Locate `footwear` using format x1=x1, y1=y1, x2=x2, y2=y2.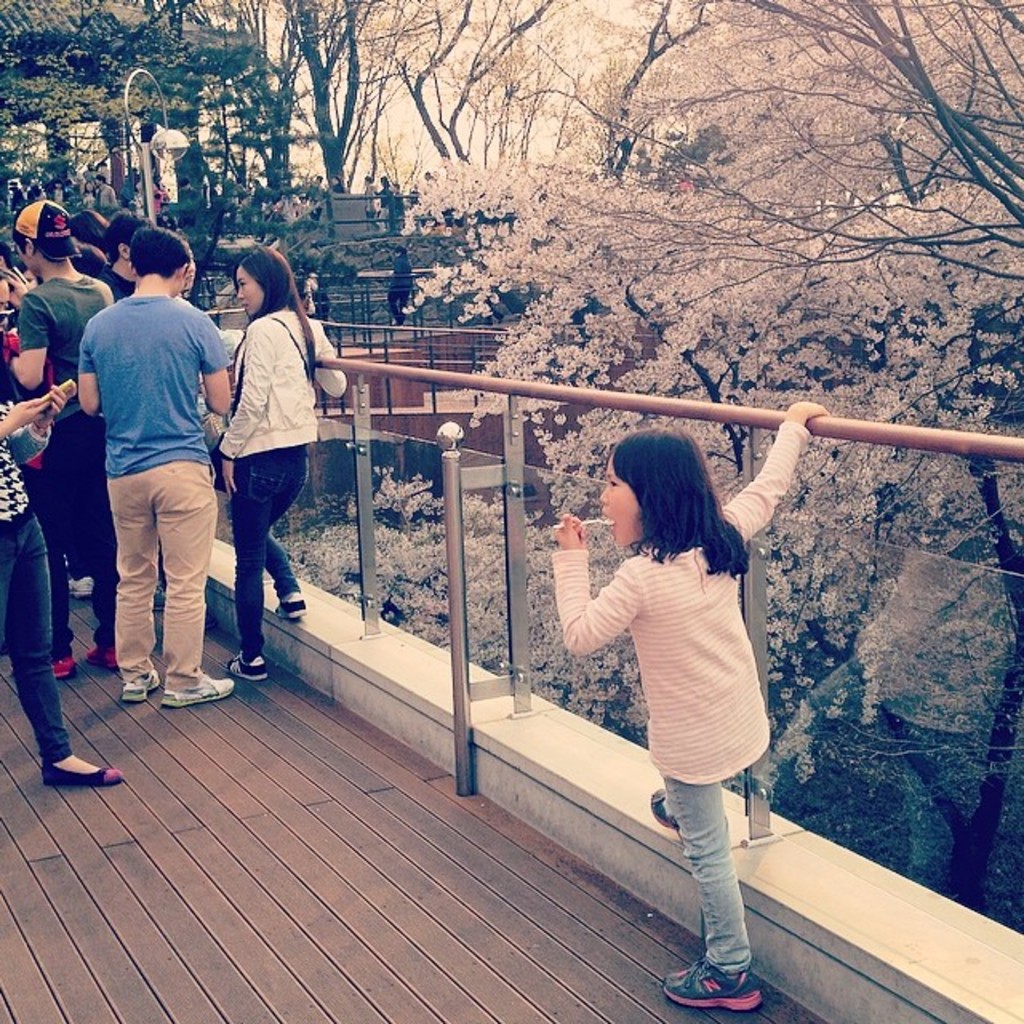
x1=229, y1=651, x2=267, y2=680.
